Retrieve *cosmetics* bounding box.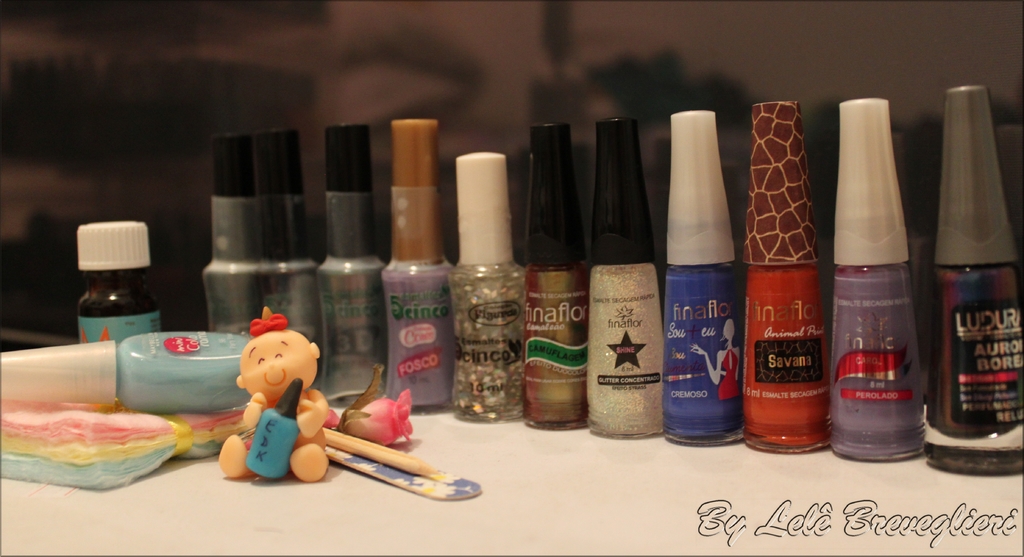
Bounding box: pyautogui.locateOnScreen(448, 147, 528, 425).
